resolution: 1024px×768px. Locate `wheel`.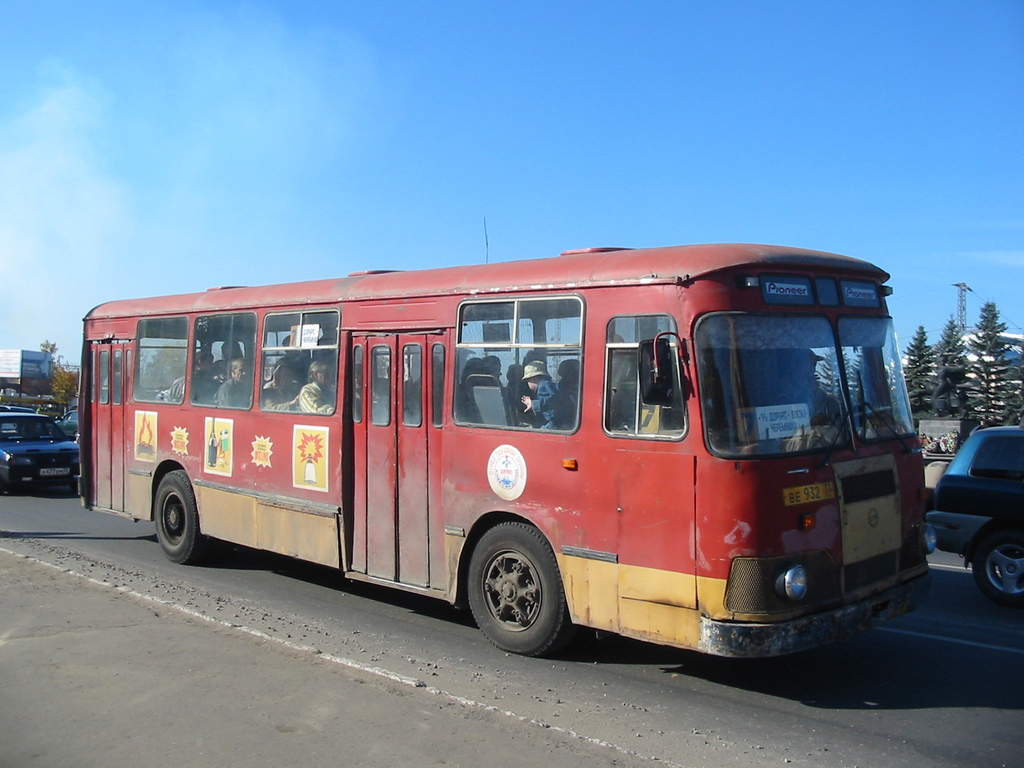
detection(465, 542, 564, 648).
